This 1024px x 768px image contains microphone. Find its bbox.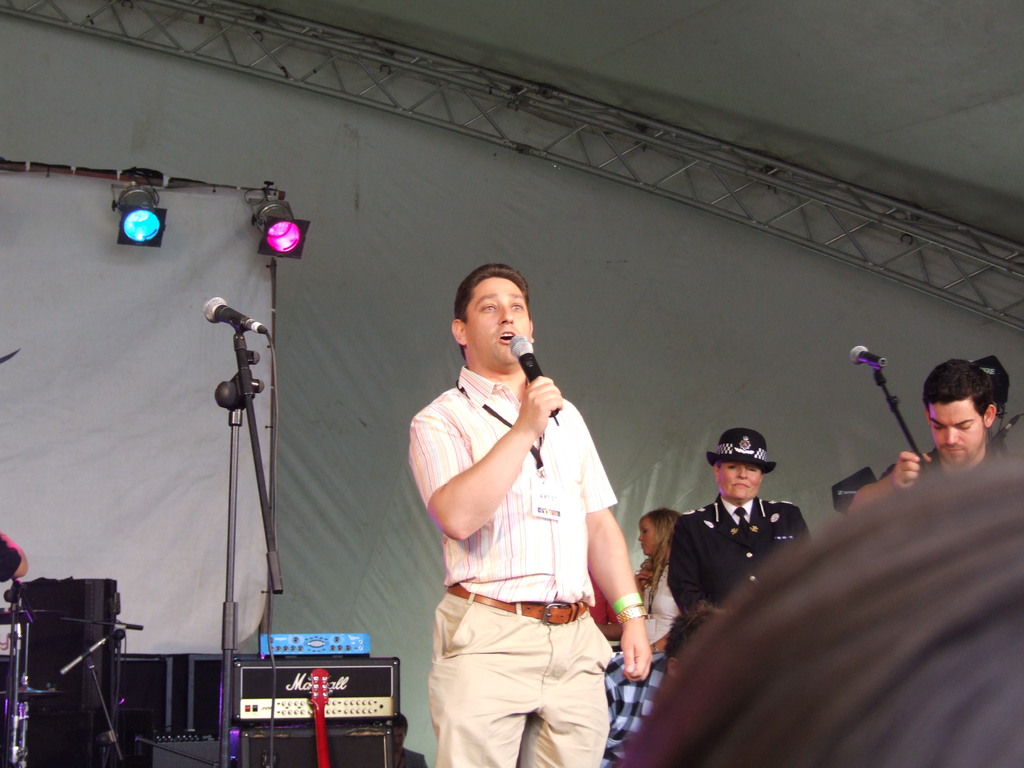
box=[506, 330, 559, 426].
